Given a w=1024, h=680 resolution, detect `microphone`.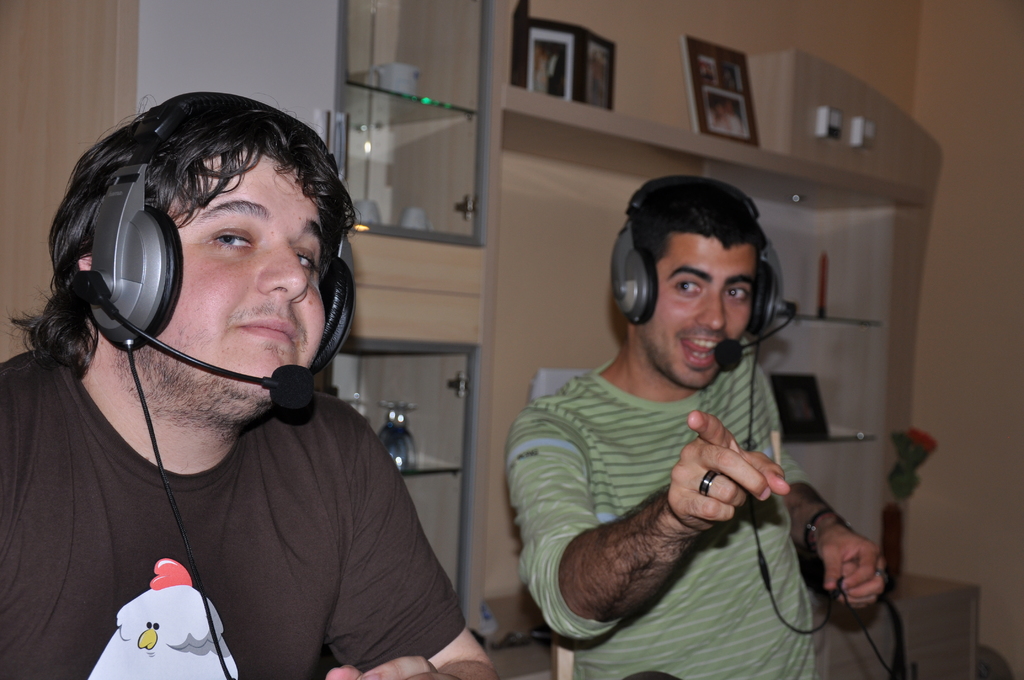
715 339 748 368.
